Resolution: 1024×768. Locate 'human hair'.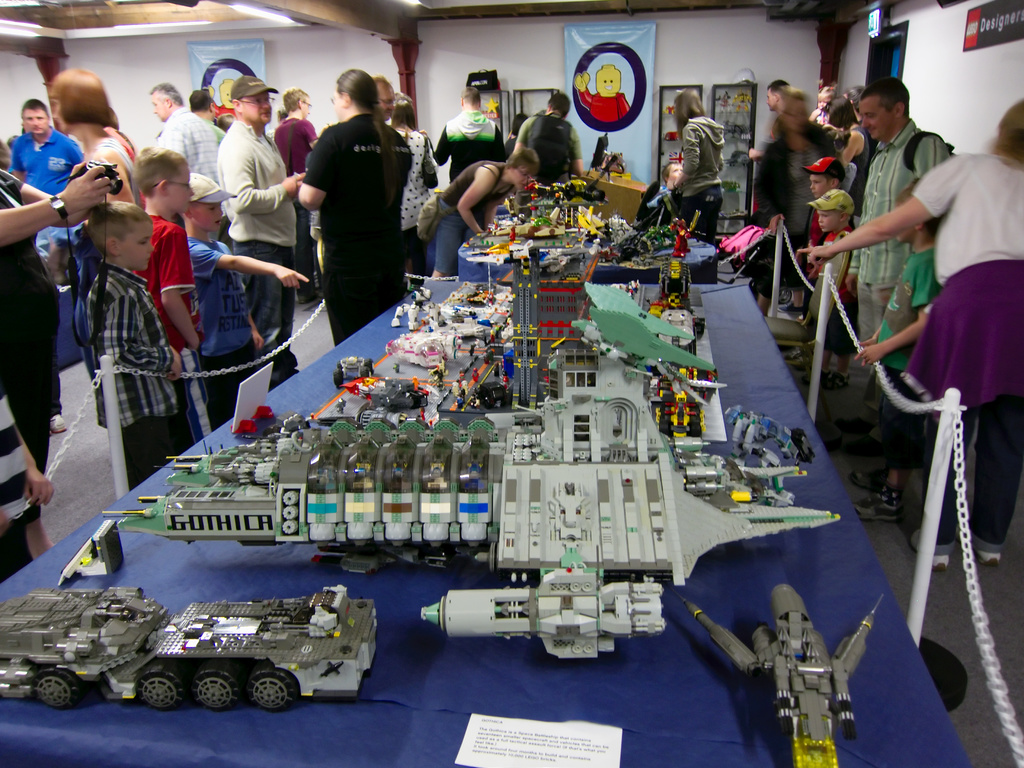
{"left": 826, "top": 94, "right": 861, "bottom": 128}.
